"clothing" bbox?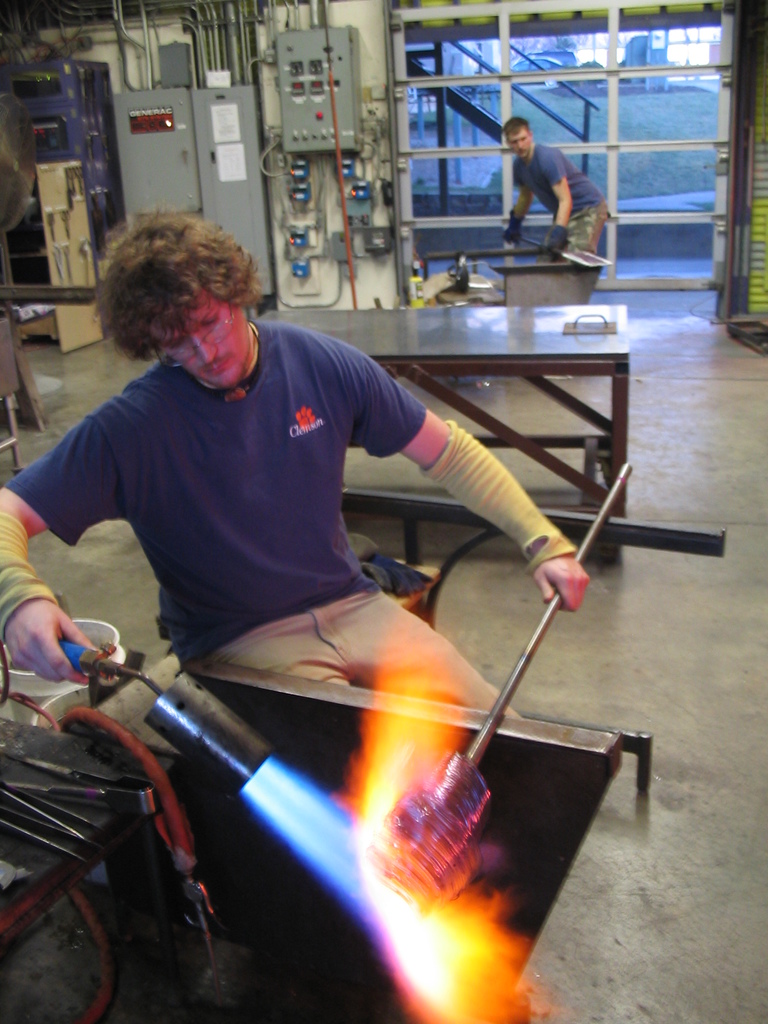
(516,147,602,251)
